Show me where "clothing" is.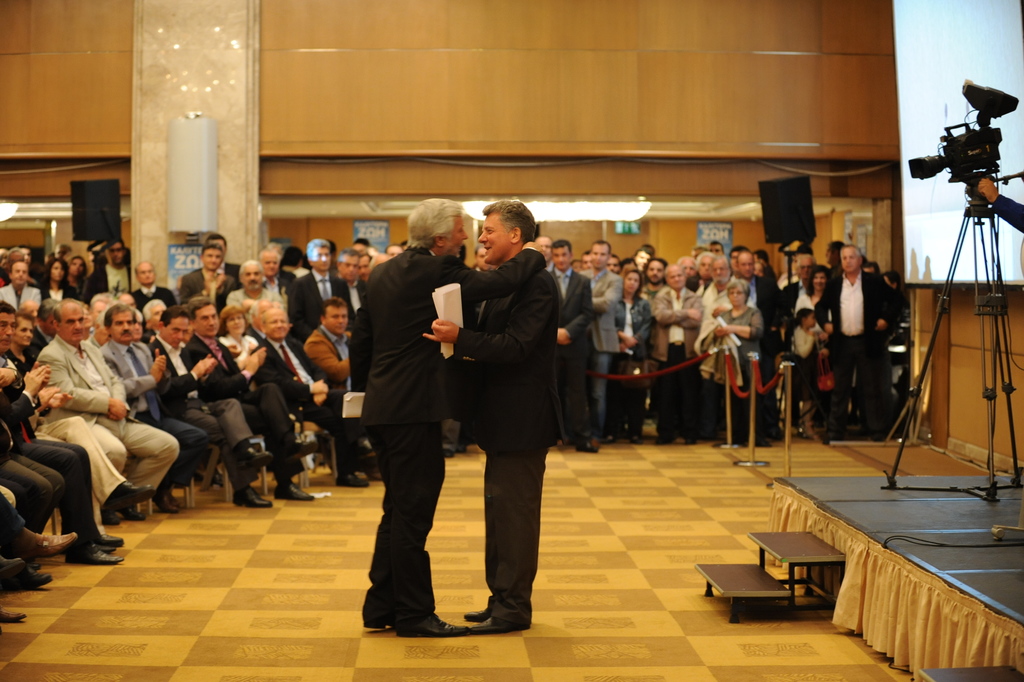
"clothing" is at crop(88, 250, 128, 282).
